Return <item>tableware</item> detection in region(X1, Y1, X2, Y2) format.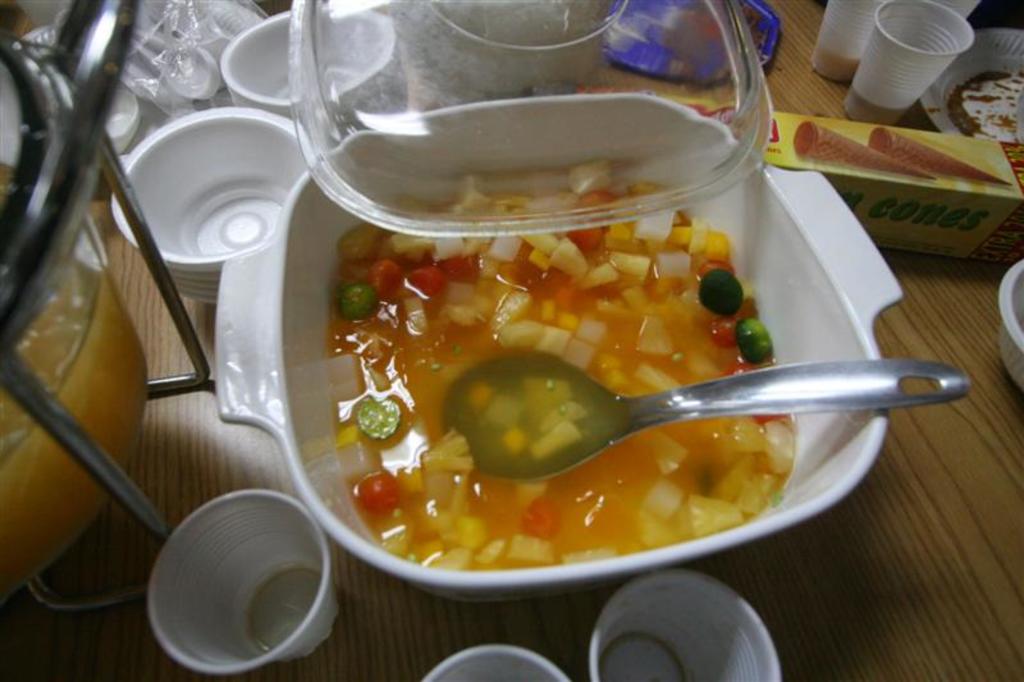
region(844, 0, 969, 125).
